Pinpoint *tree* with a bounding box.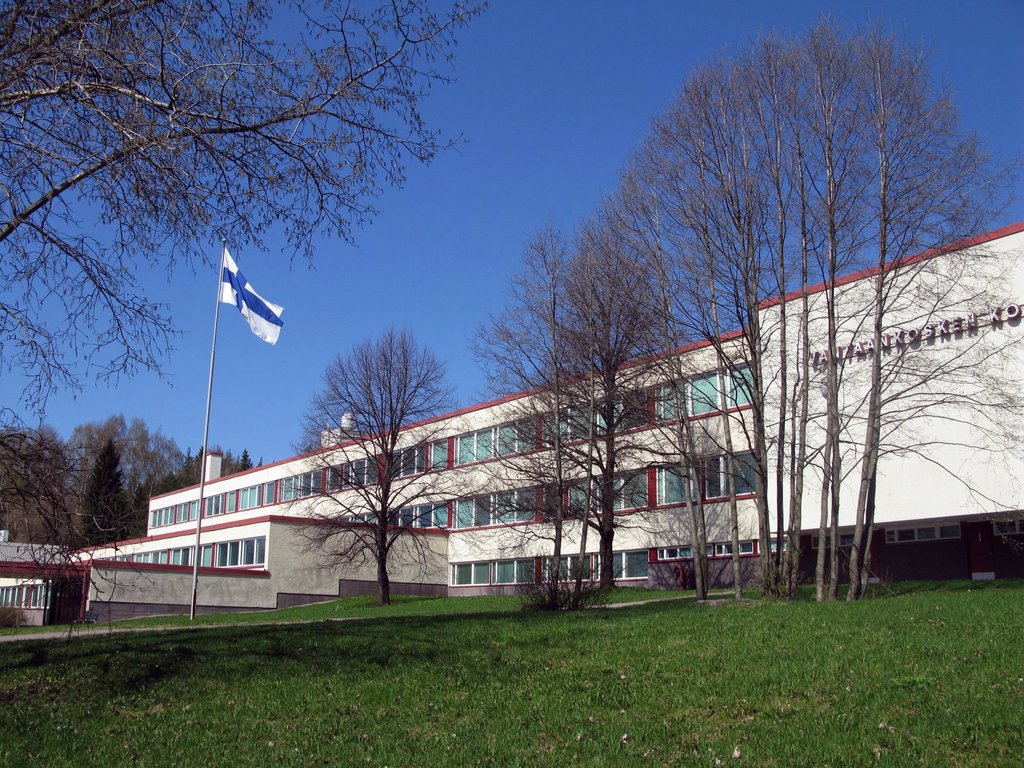
box(0, 0, 477, 436).
